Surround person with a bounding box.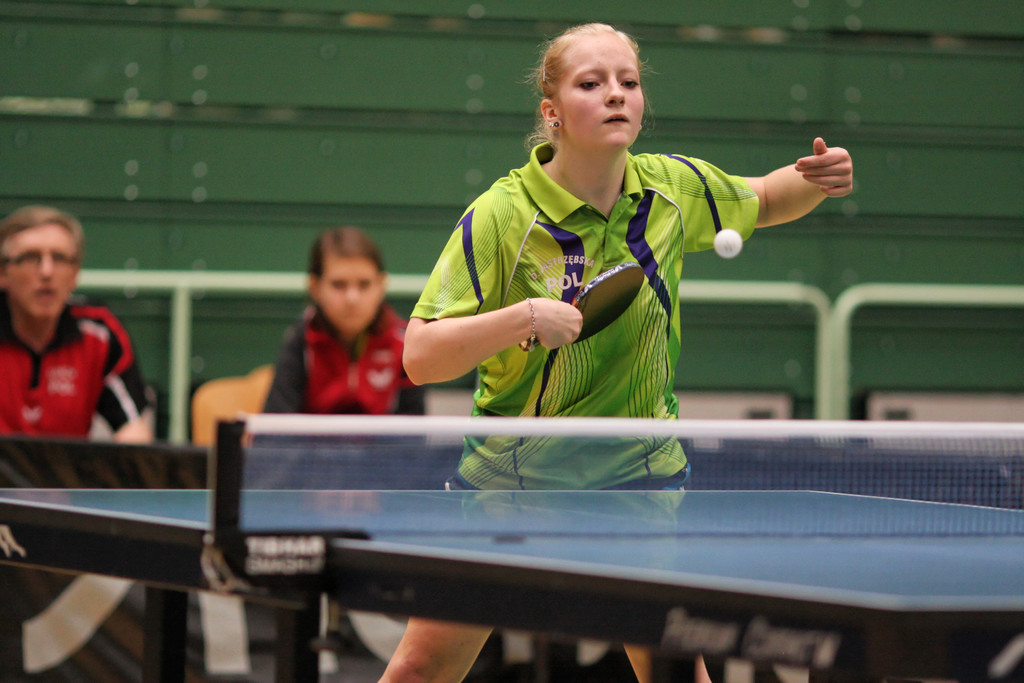
detection(259, 222, 431, 422).
